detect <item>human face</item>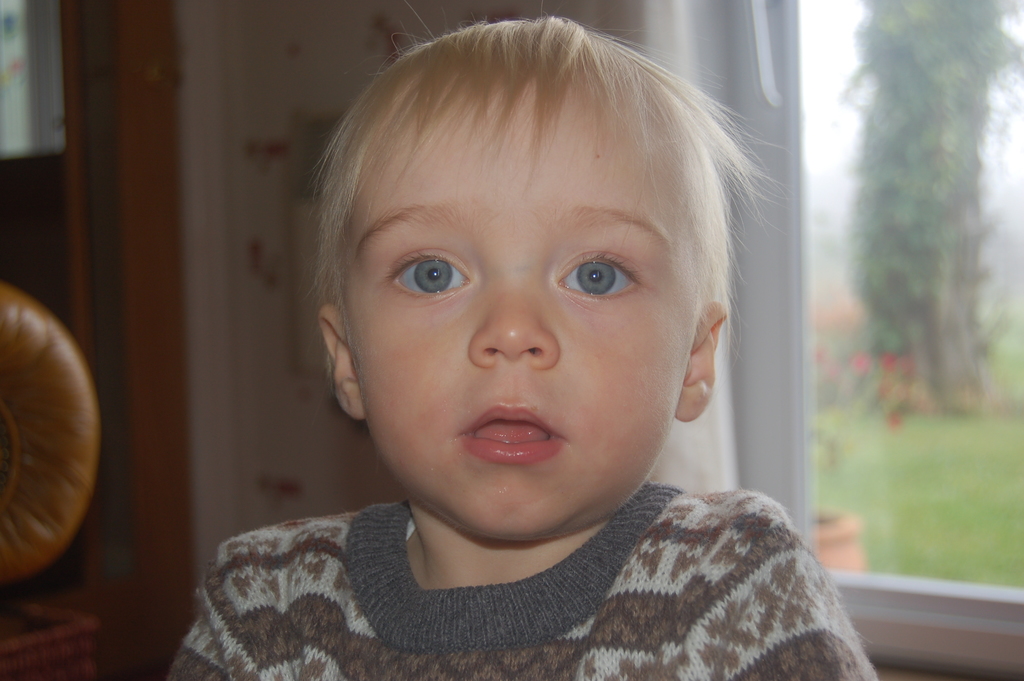
351,75,696,542
